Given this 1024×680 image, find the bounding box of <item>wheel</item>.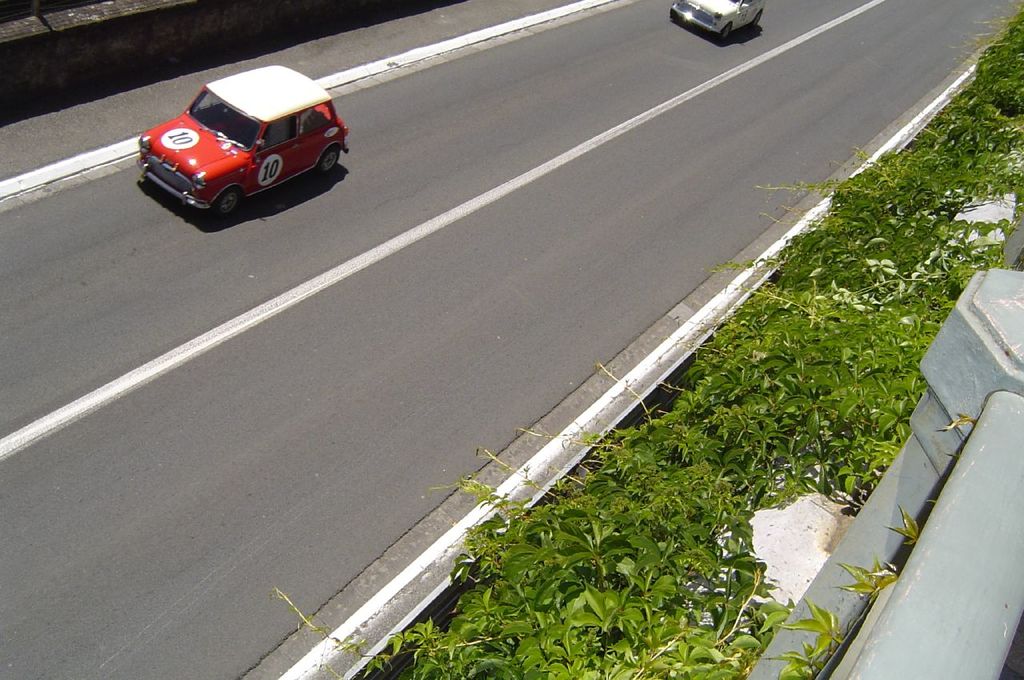
754, 11, 762, 28.
